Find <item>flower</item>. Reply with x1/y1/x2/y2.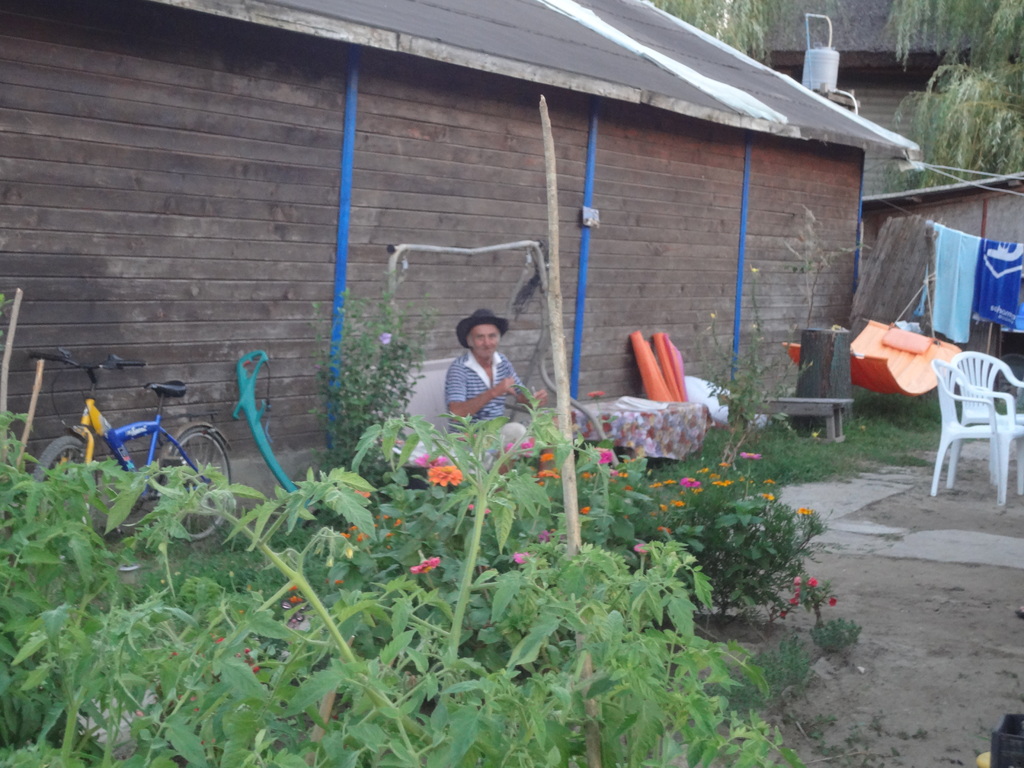
600/447/613/466.
